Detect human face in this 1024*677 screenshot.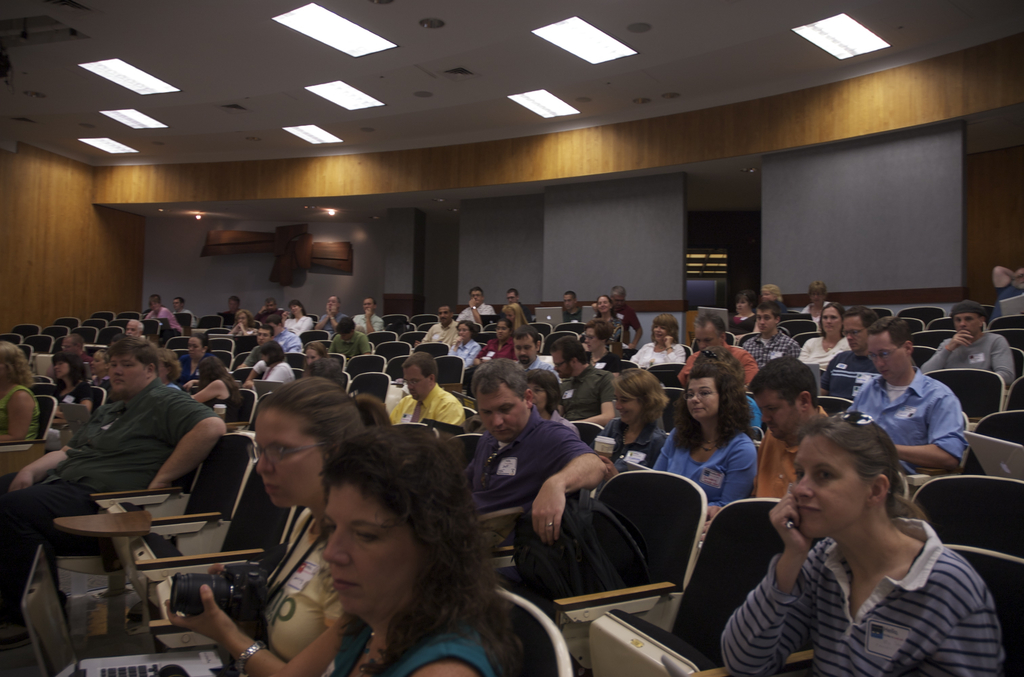
Detection: [left=790, top=439, right=872, bottom=536].
